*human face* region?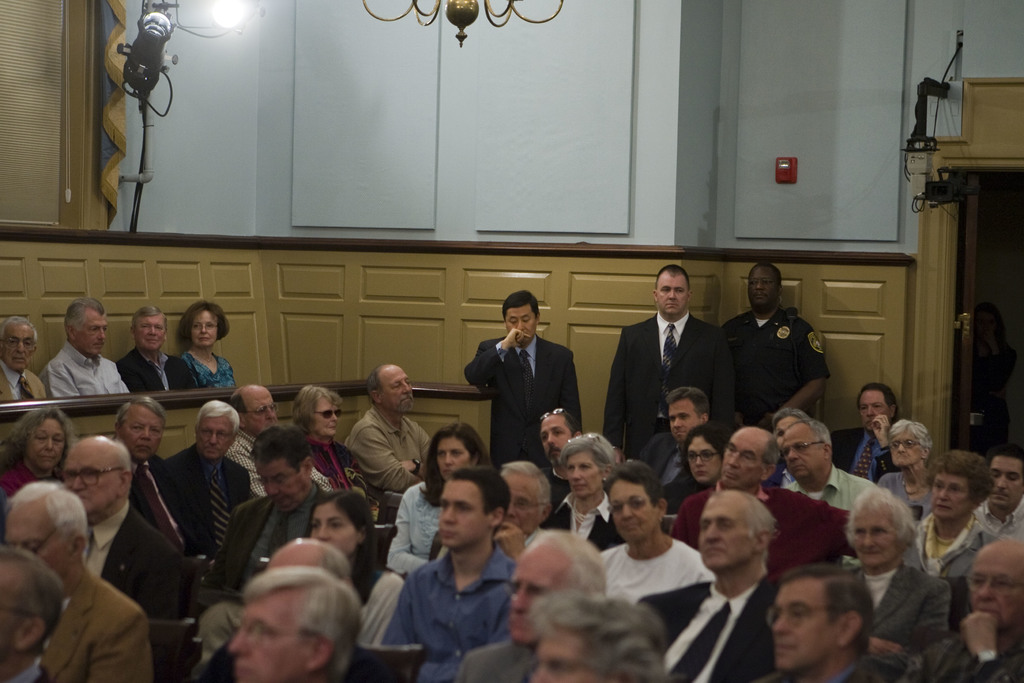
989, 454, 1023, 509
